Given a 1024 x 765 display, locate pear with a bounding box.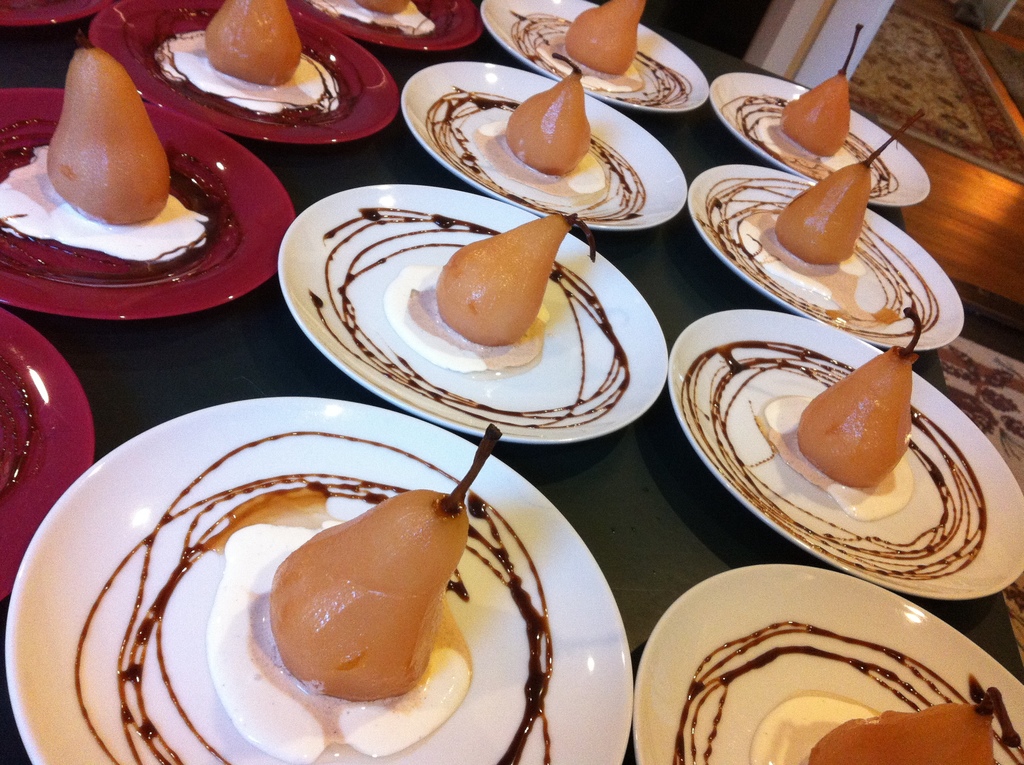
Located: 47/26/168/229.
